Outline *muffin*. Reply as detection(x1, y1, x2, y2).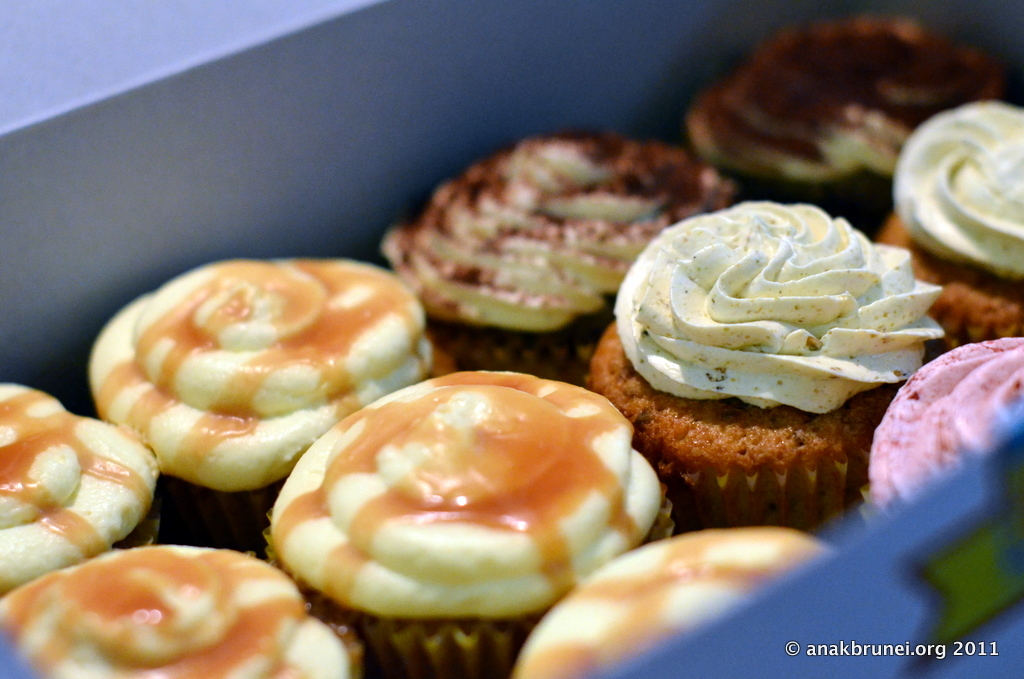
detection(513, 529, 828, 678).
